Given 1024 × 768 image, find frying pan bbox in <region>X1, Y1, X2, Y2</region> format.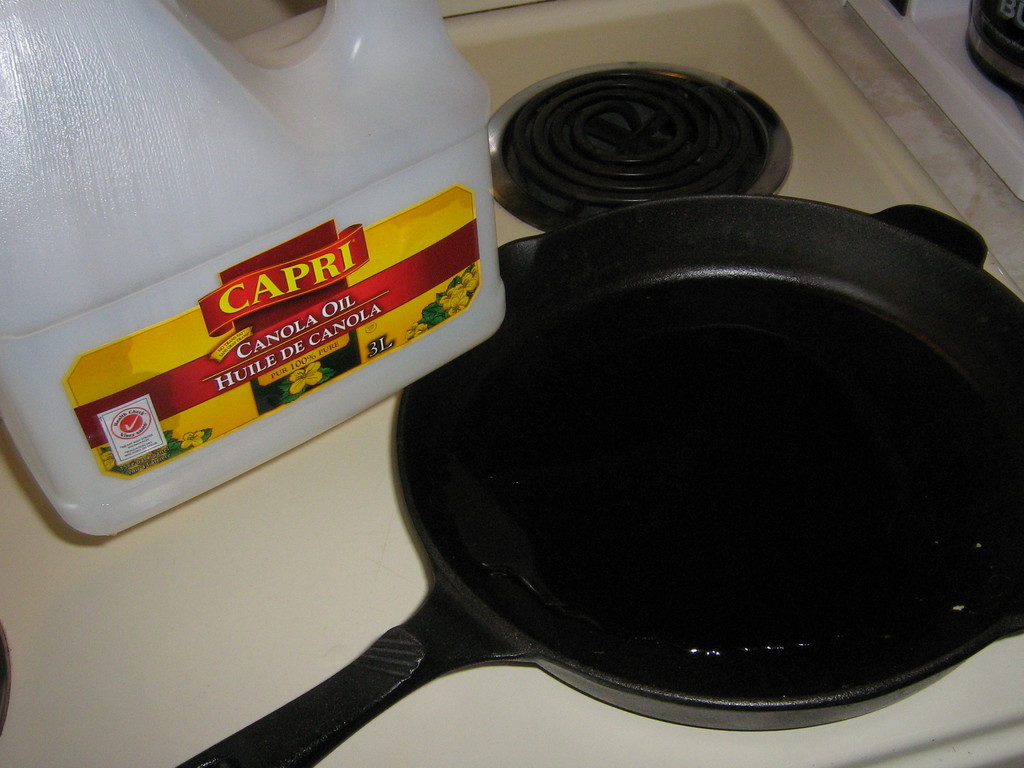
<region>176, 193, 1023, 767</region>.
